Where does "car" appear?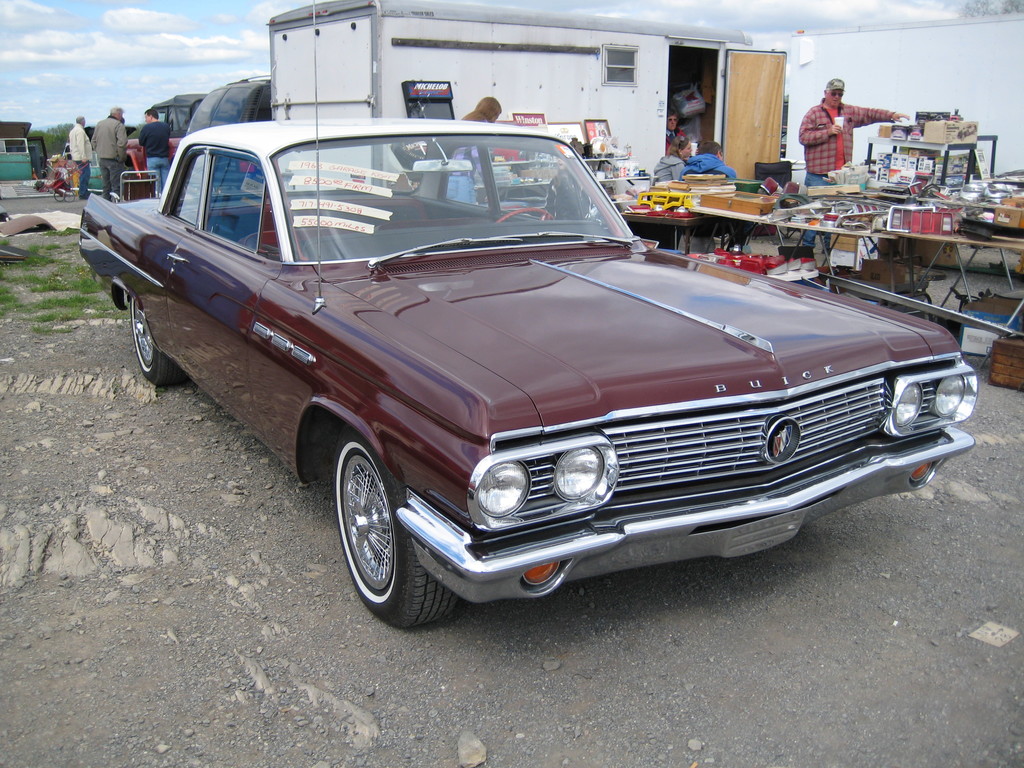
Appears at (79, 0, 980, 634).
